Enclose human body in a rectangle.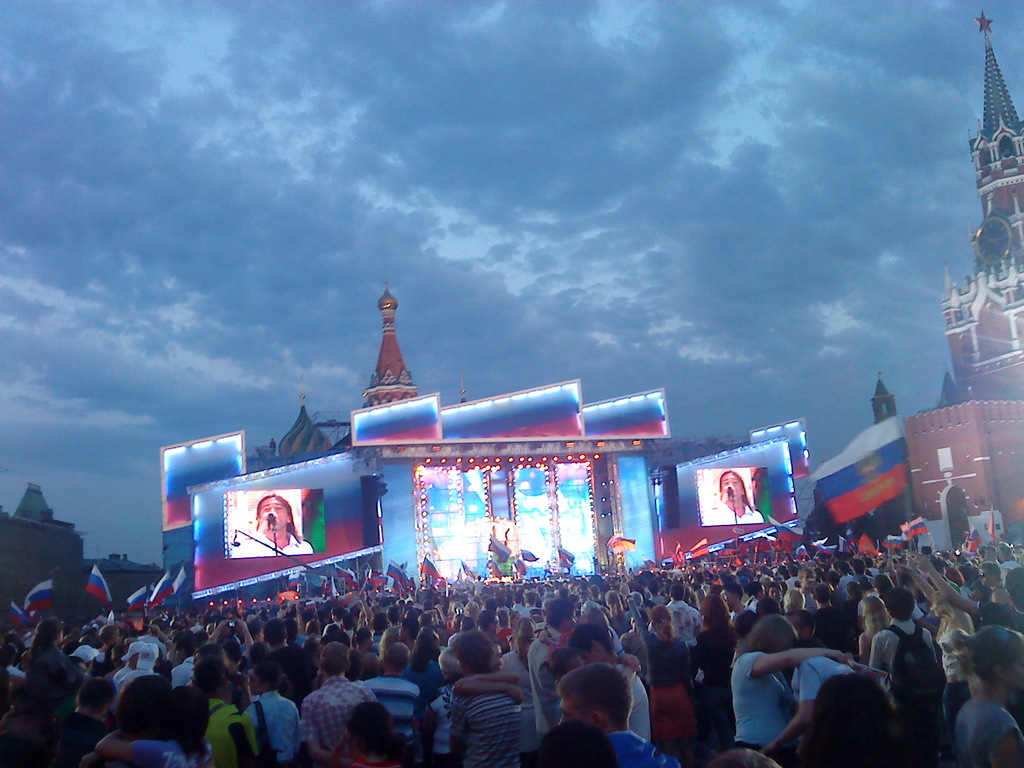
{"left": 713, "top": 472, "right": 765, "bottom": 522}.
